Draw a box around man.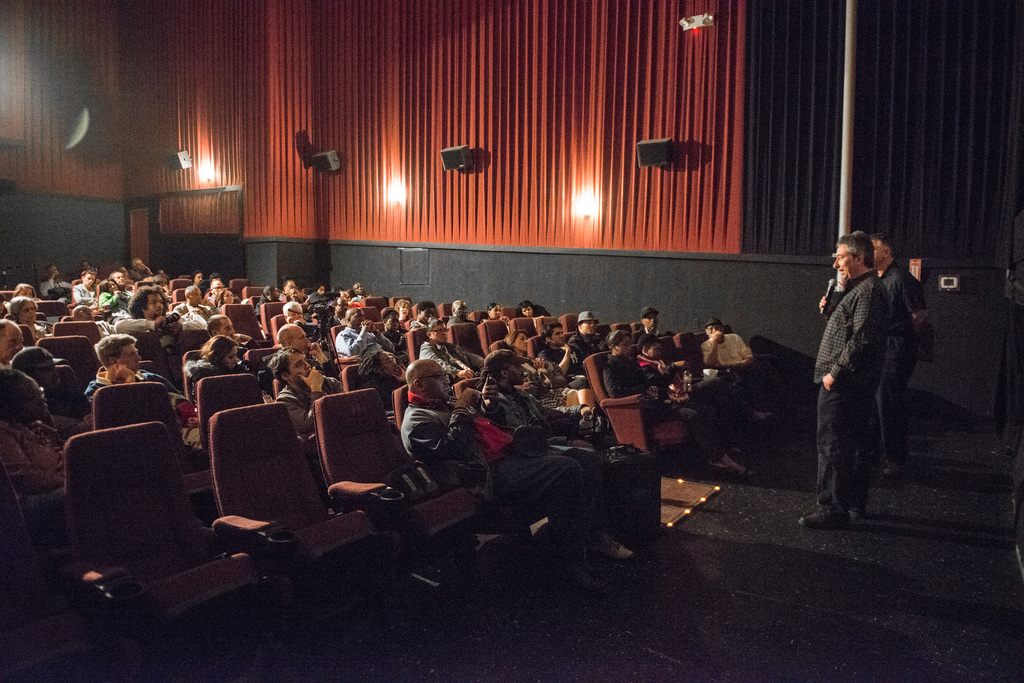
box=[490, 348, 648, 562].
